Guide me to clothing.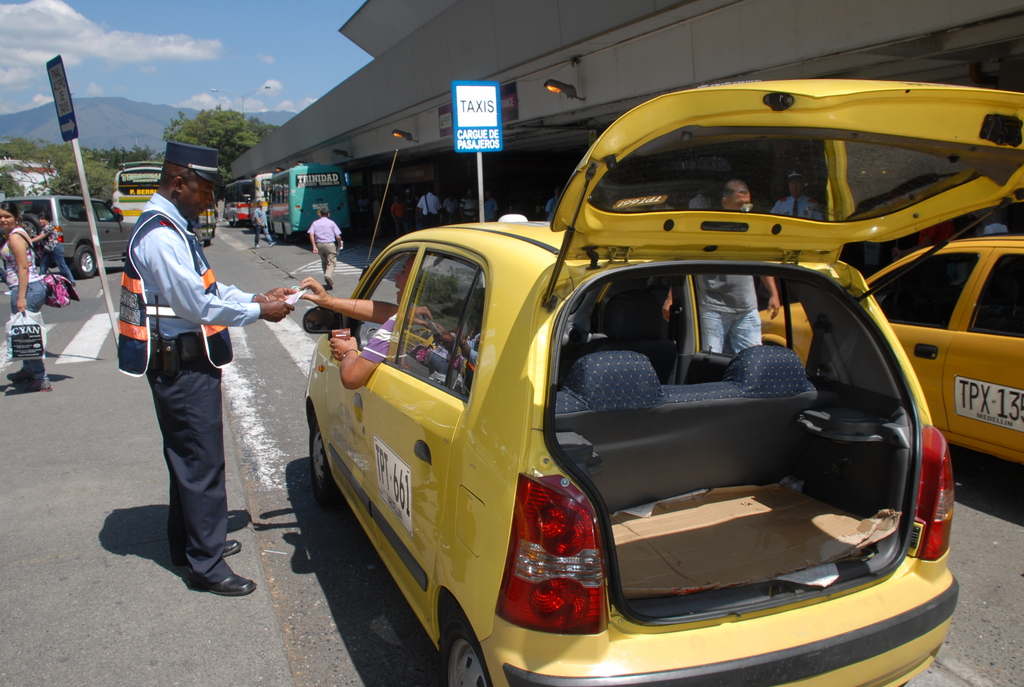
Guidance: 36 221 73 289.
